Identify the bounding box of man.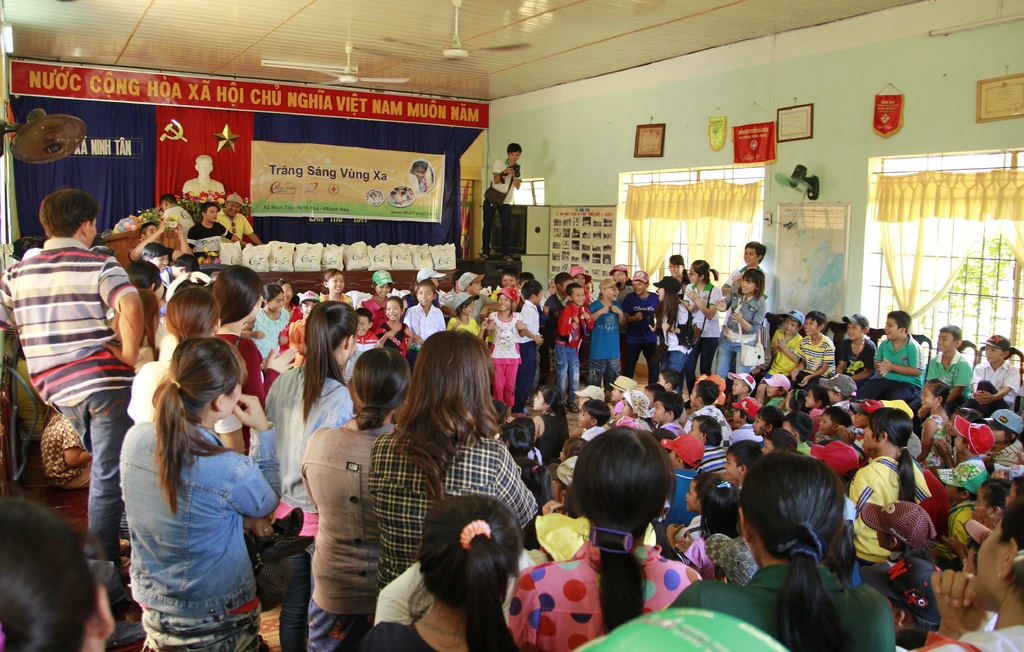
<box>157,192,195,239</box>.
